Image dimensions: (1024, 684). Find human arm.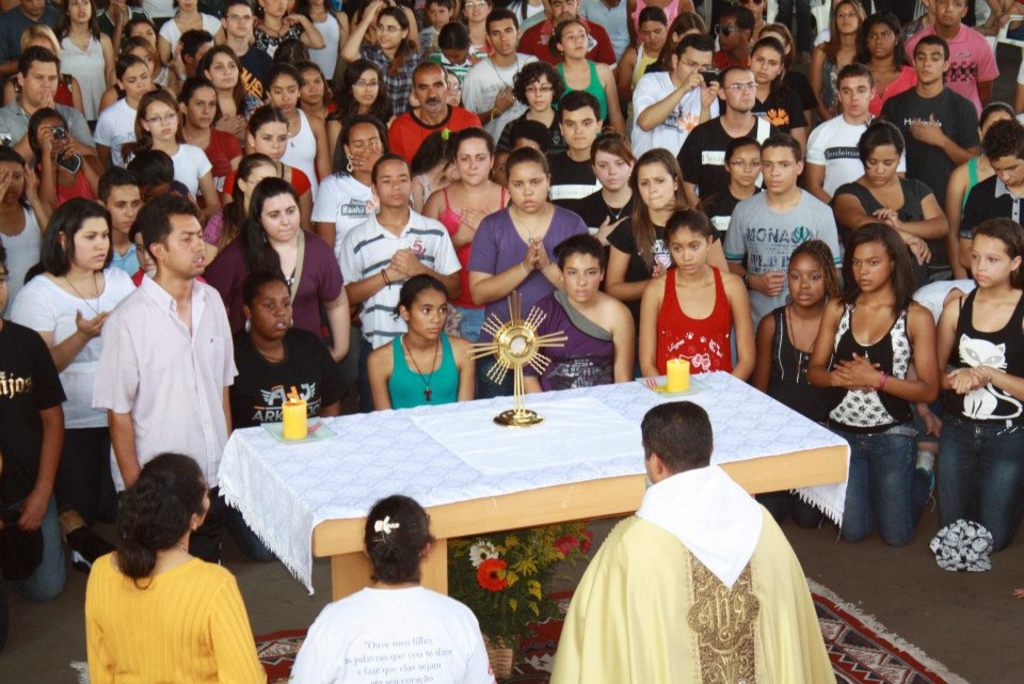
<bbox>915, 400, 939, 435</bbox>.
